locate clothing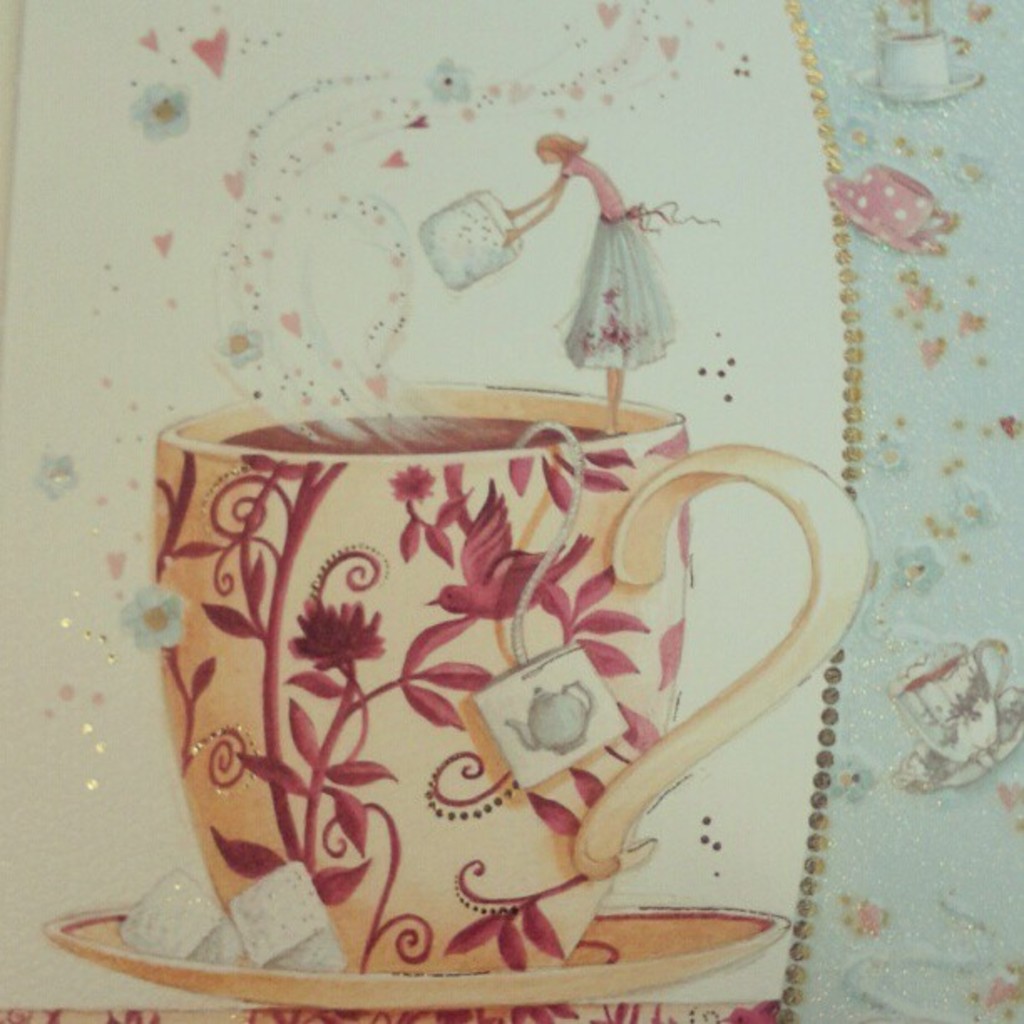
(567, 207, 674, 371)
